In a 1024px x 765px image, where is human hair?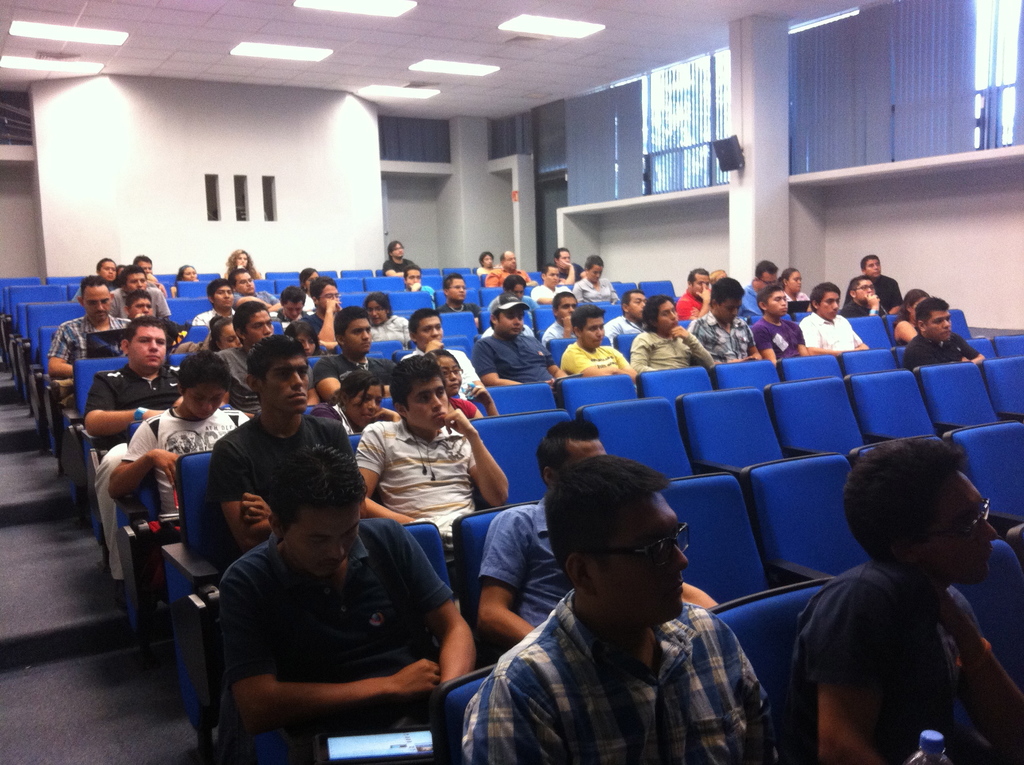
[534,417,599,476].
